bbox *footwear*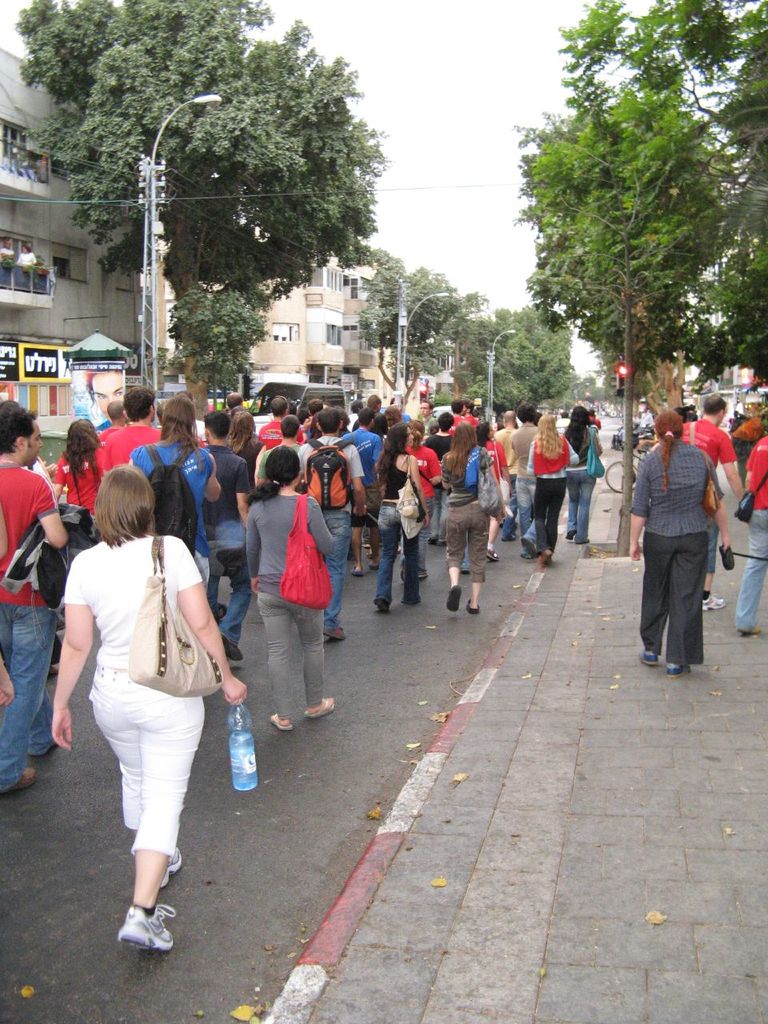
[left=568, top=529, right=577, bottom=541]
